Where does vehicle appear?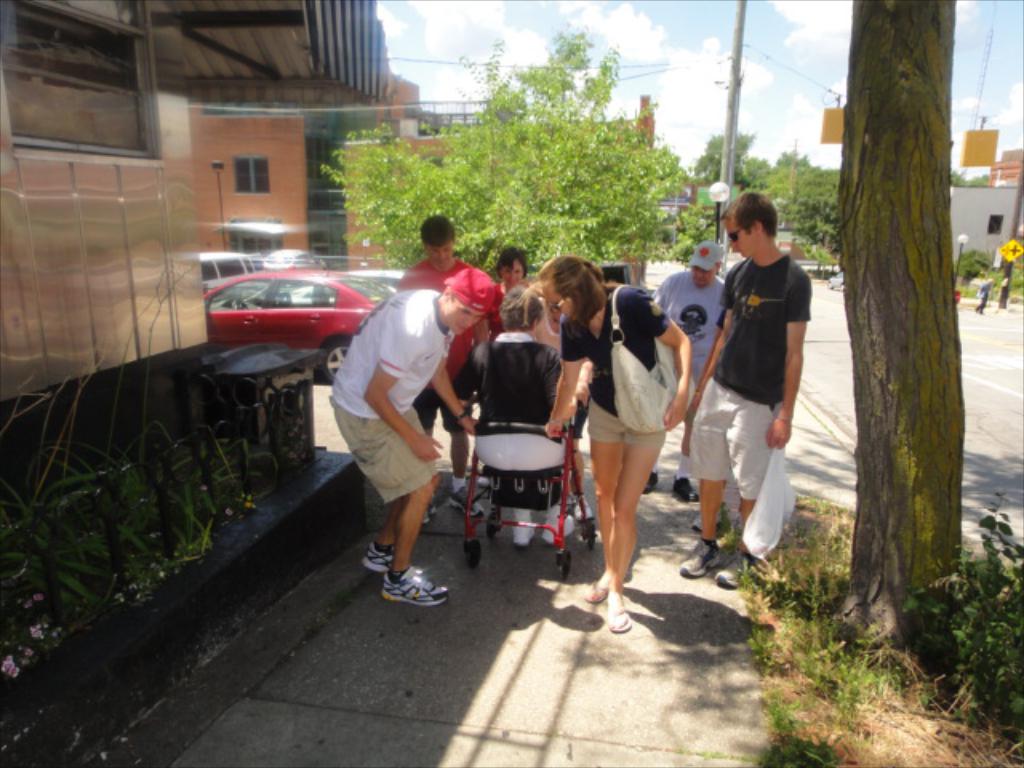
Appears at 456/328/600/576.
